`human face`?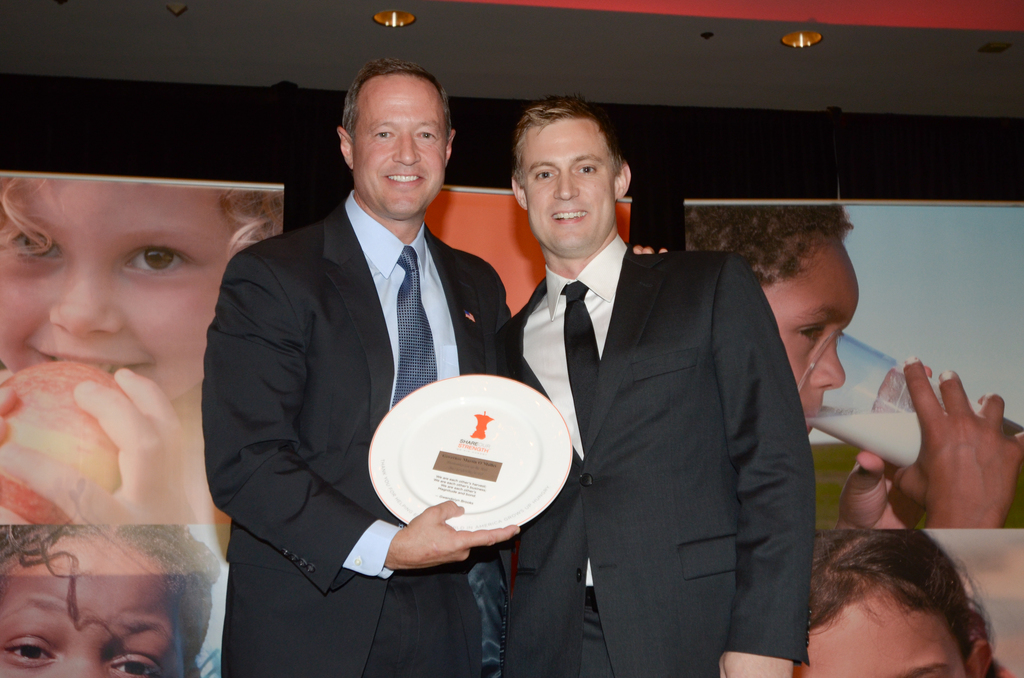
795:577:970:677
